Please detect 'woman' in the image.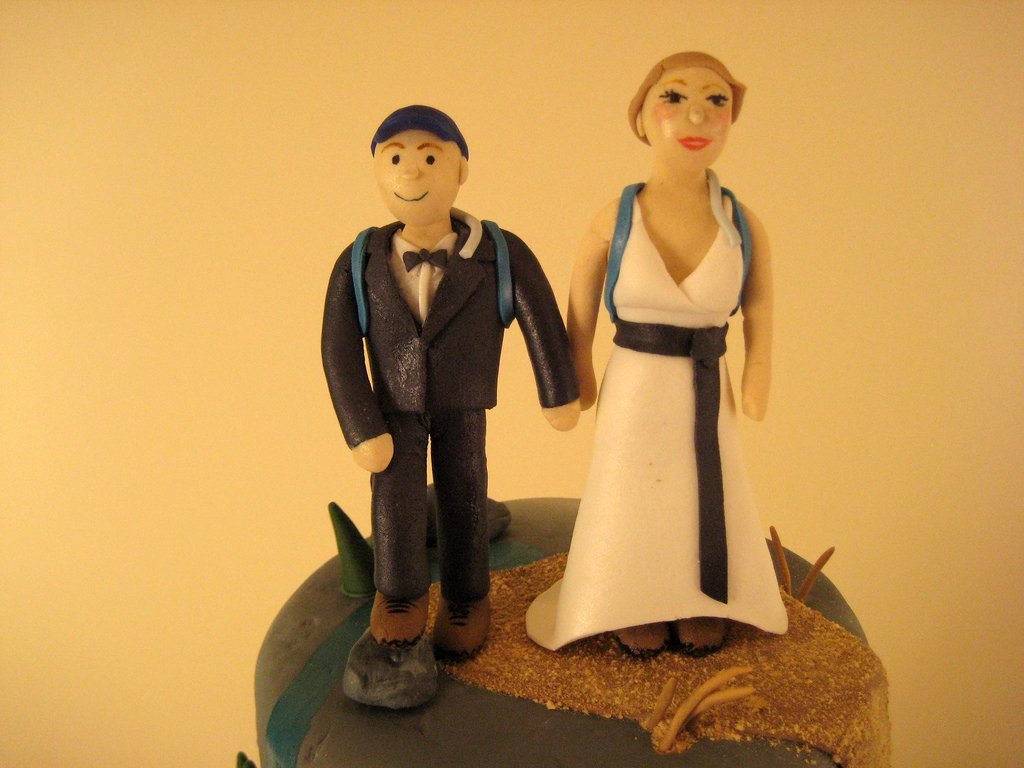
select_region(542, 50, 795, 670).
